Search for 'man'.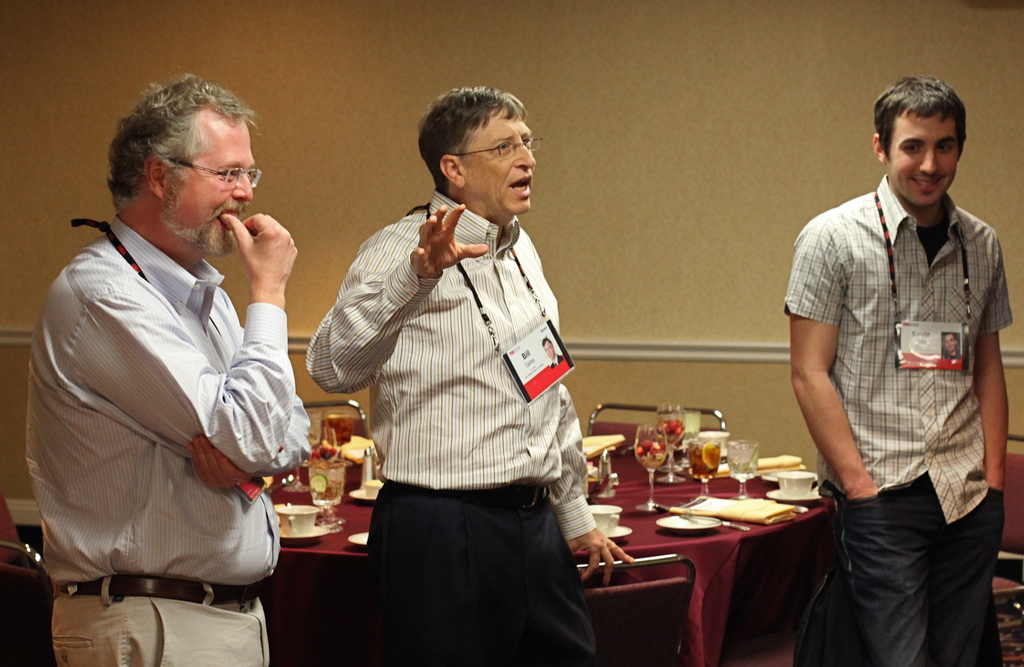
Found at detection(783, 76, 1011, 666).
